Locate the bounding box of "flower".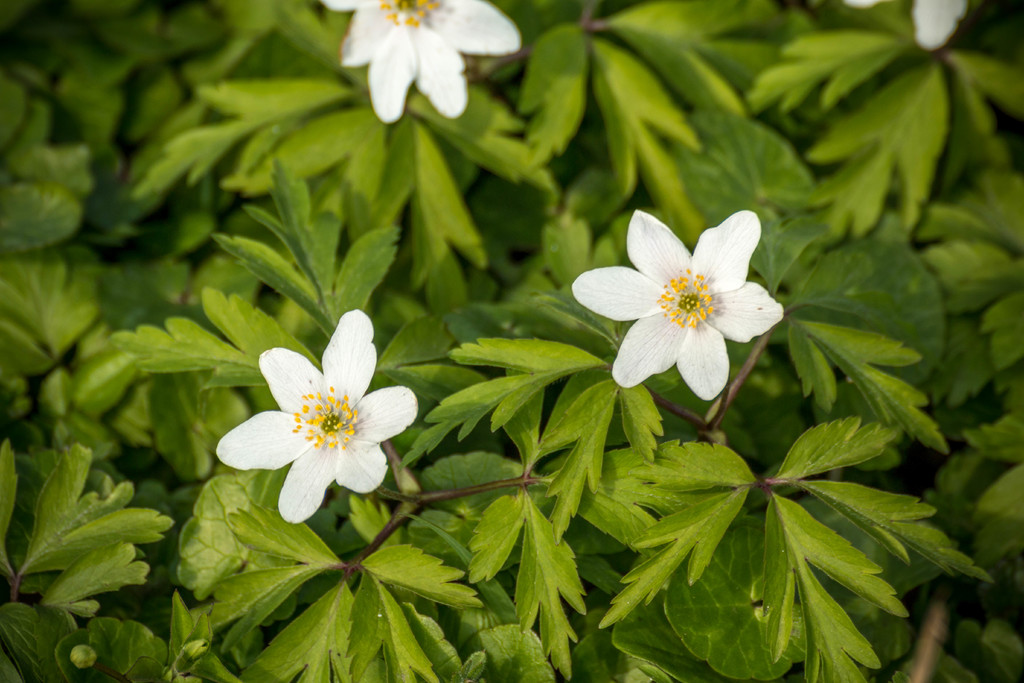
Bounding box: region(211, 308, 420, 520).
